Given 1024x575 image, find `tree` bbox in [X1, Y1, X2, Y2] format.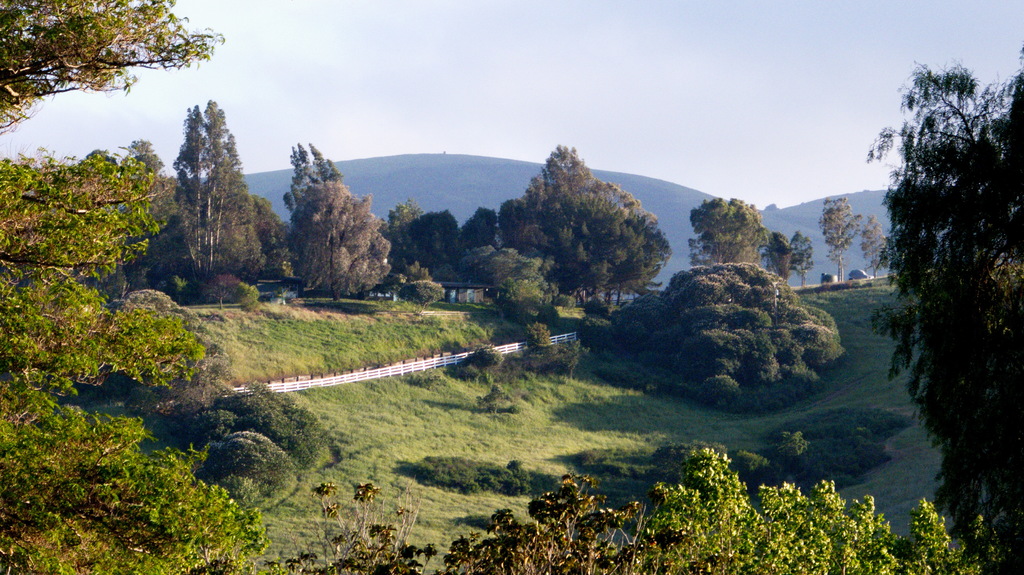
[868, 46, 1015, 527].
